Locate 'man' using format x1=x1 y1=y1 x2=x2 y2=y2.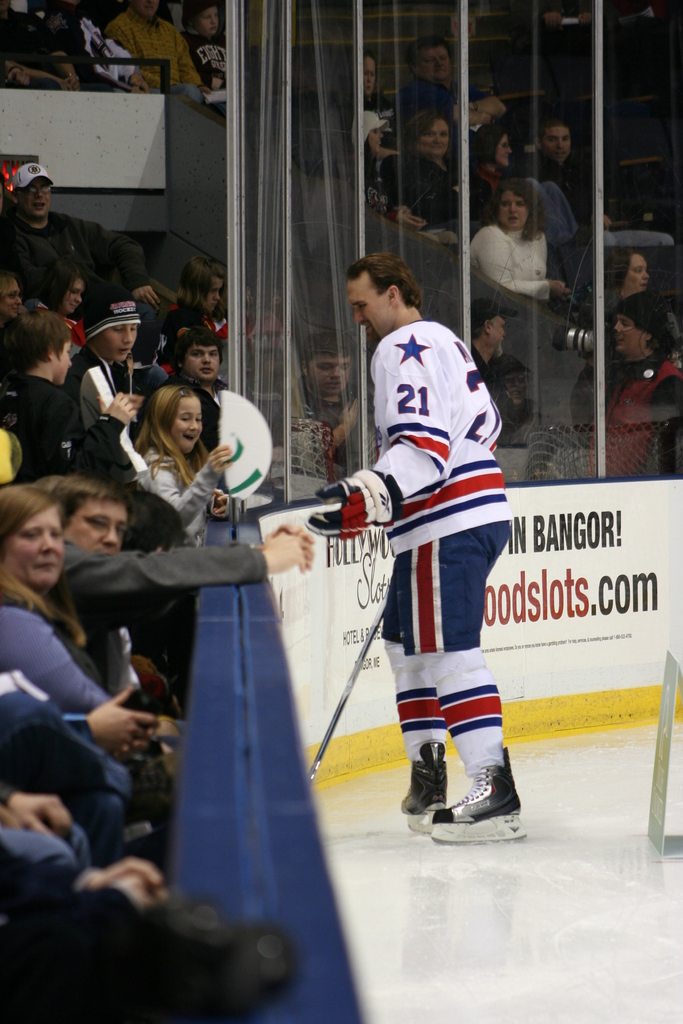
x1=402 y1=30 x2=503 y2=163.
